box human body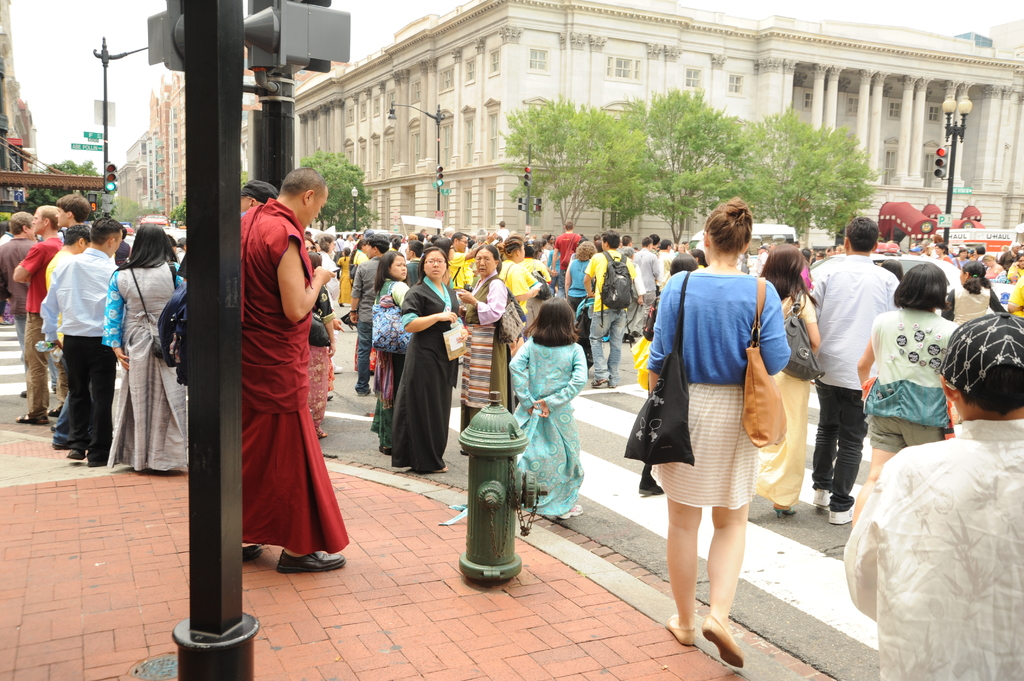
[left=810, top=247, right=902, bottom=522]
